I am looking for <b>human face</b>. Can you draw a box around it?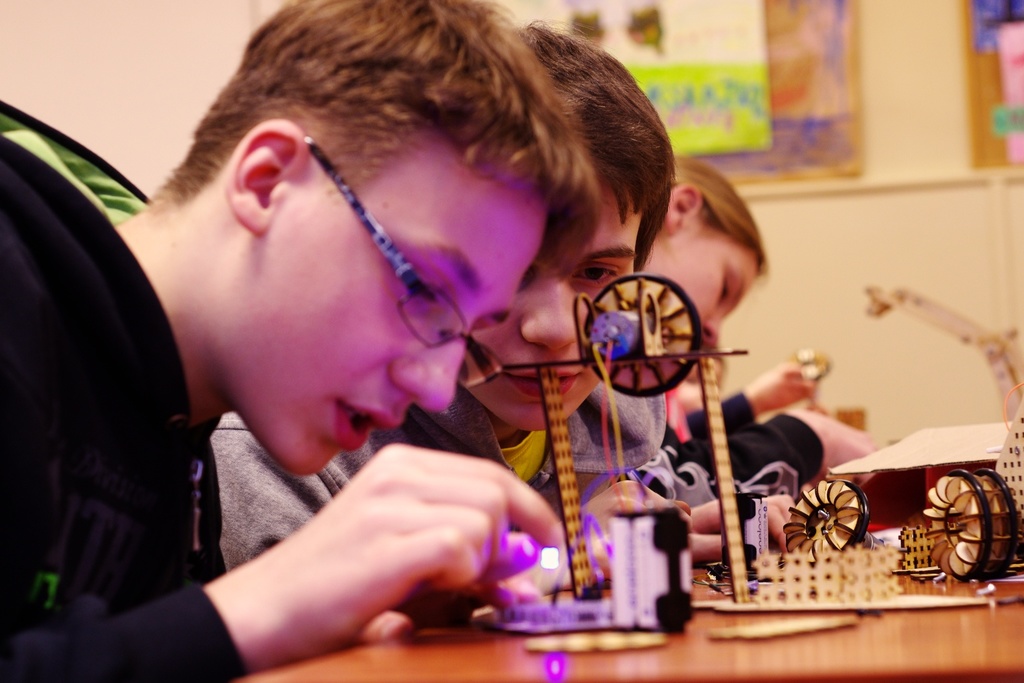
Sure, the bounding box is crop(640, 225, 758, 362).
